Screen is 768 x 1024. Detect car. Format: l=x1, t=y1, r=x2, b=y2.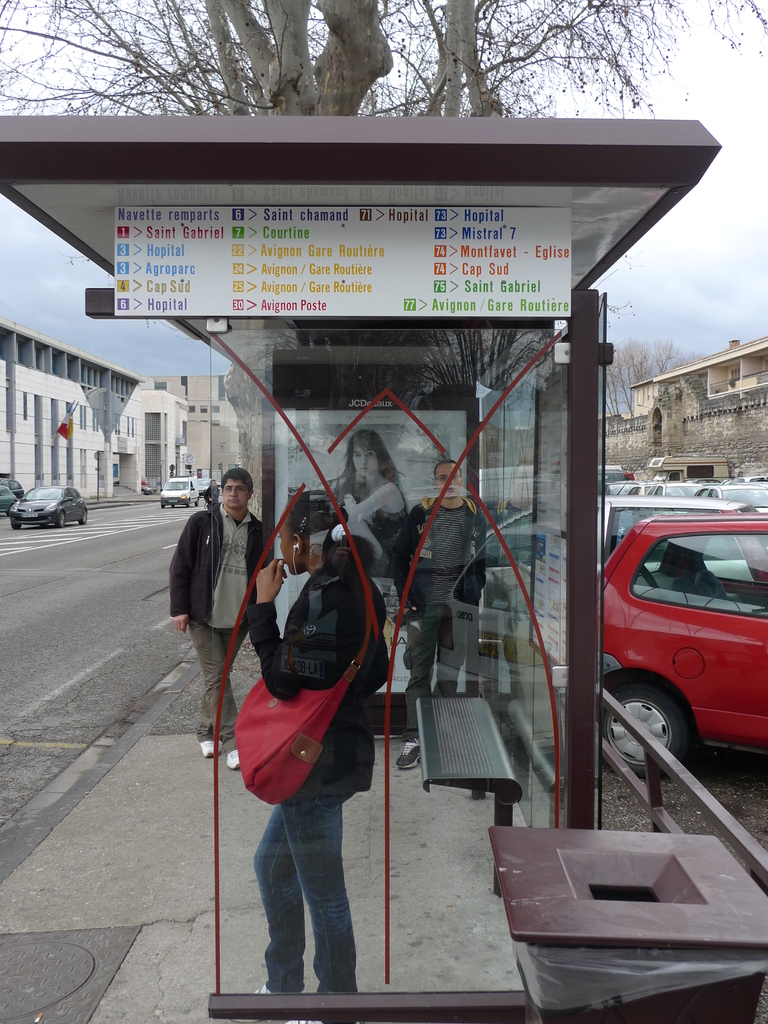
l=9, t=483, r=91, b=531.
